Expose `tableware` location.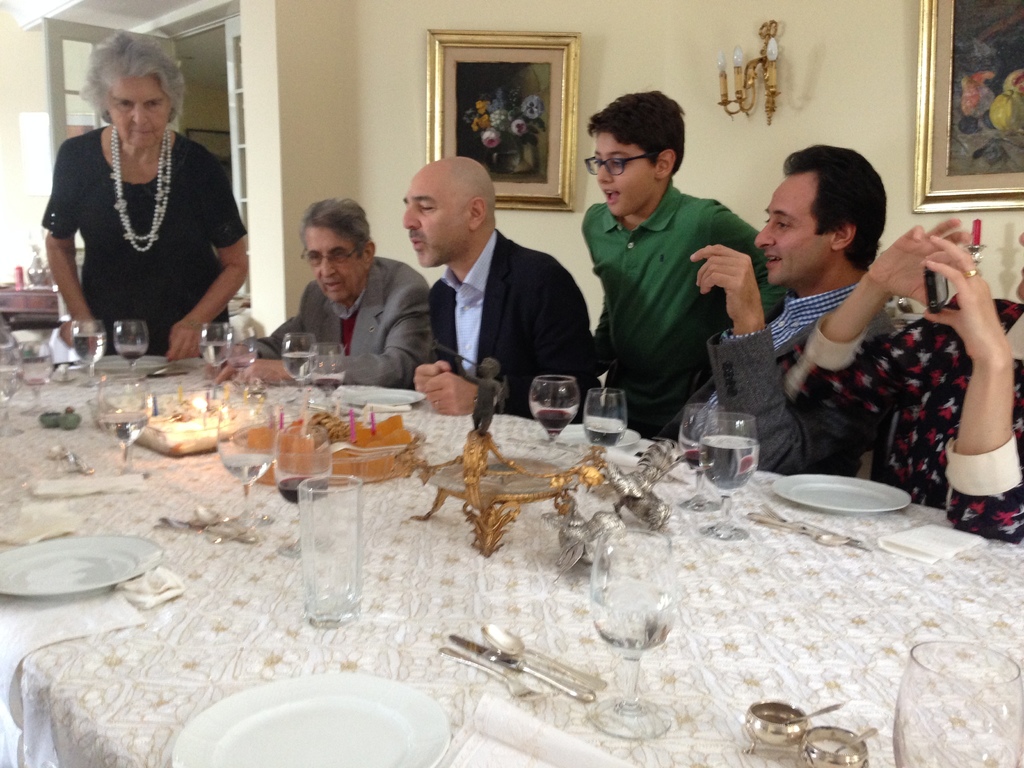
Exposed at (x1=895, y1=632, x2=1023, y2=767).
